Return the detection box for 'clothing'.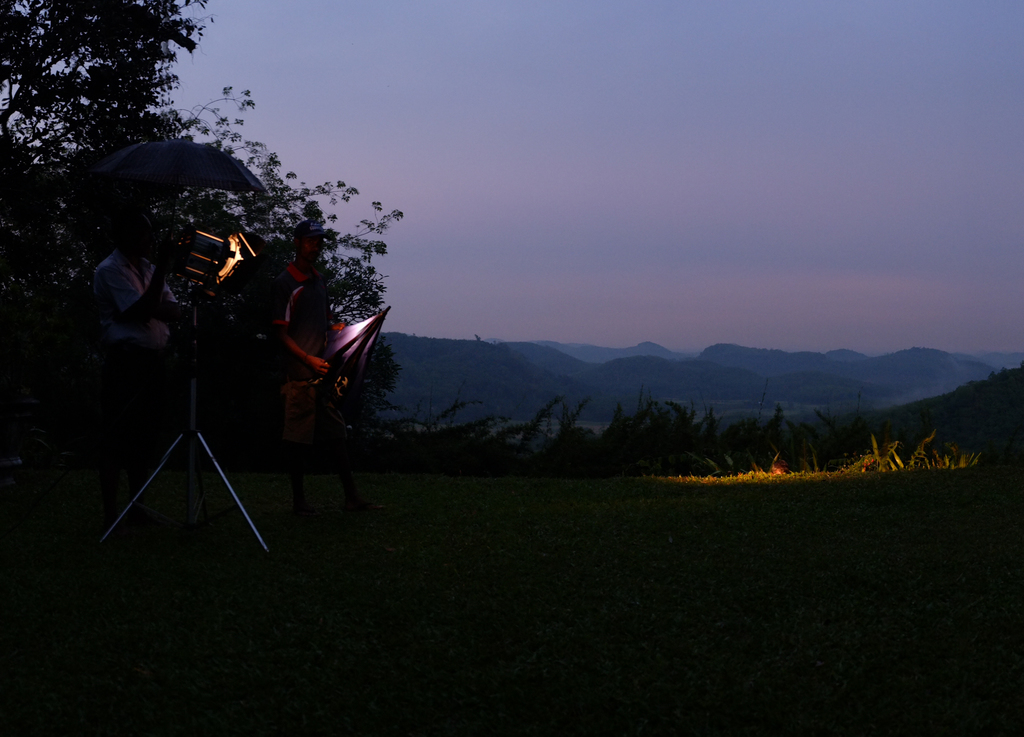
locate(266, 262, 345, 439).
